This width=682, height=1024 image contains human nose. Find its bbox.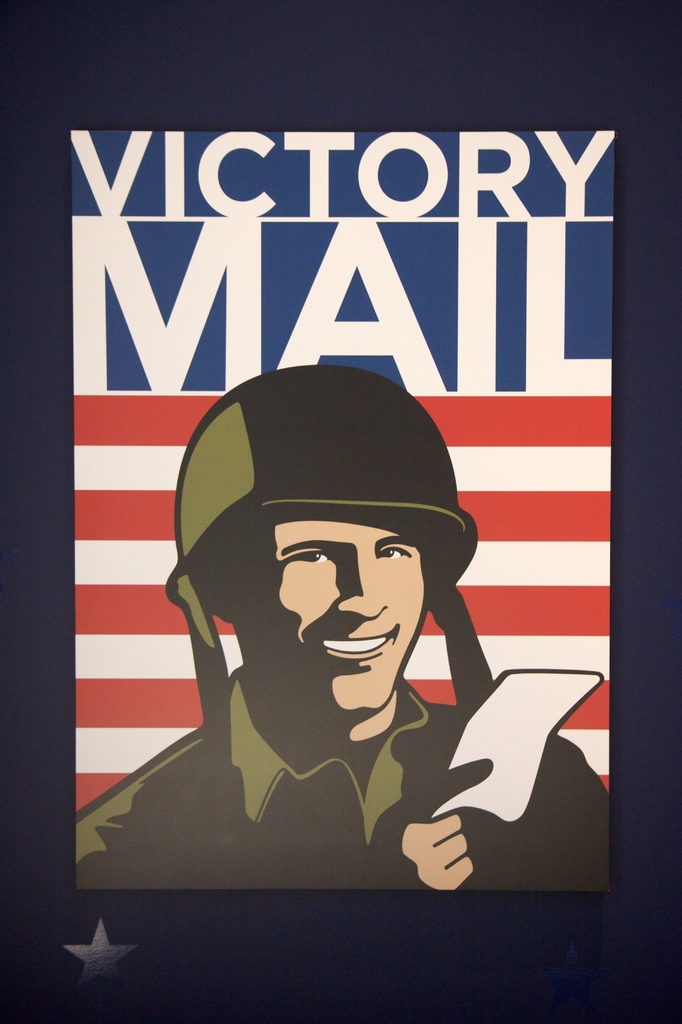
l=335, t=555, r=387, b=616.
